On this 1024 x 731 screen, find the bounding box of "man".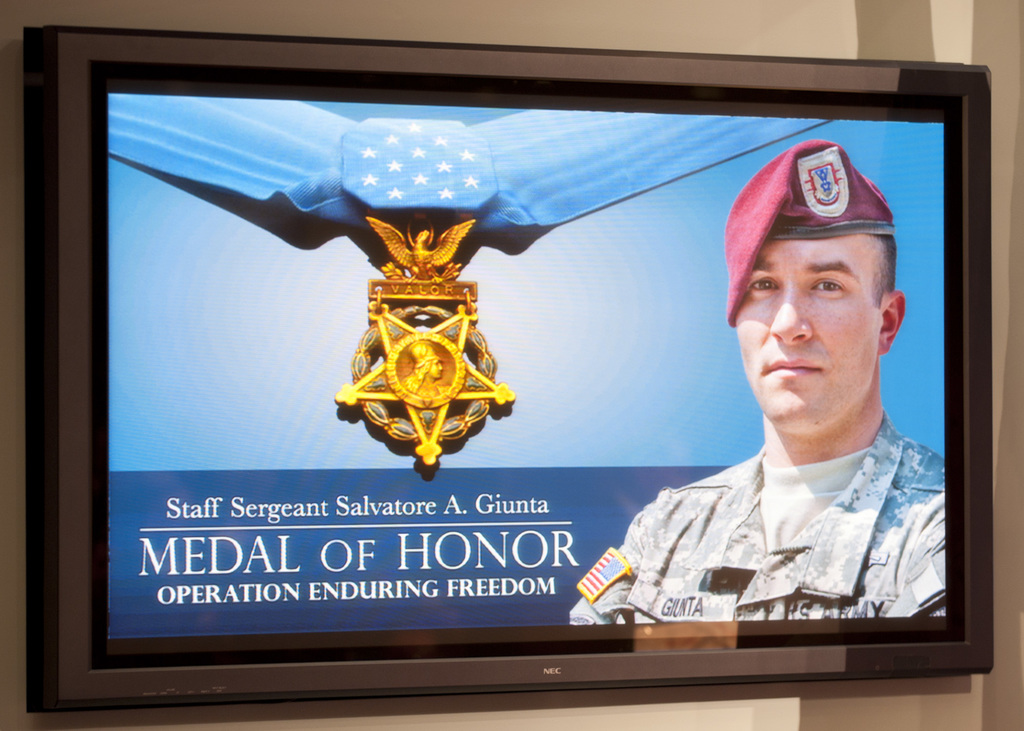
Bounding box: [x1=680, y1=152, x2=960, y2=604].
